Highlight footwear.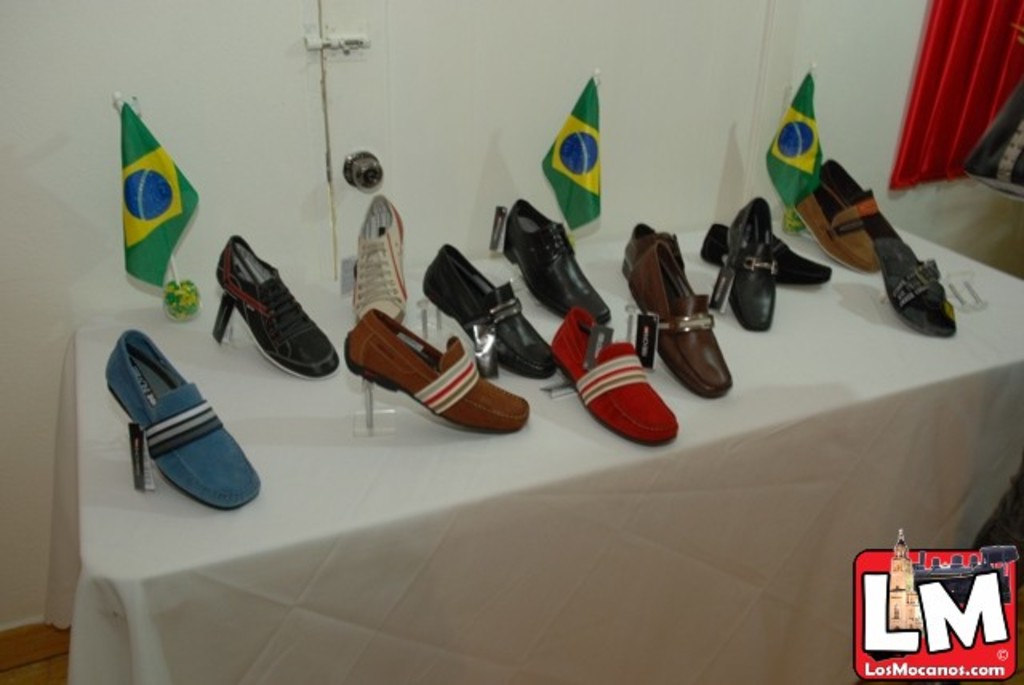
Highlighted region: Rect(794, 181, 878, 280).
